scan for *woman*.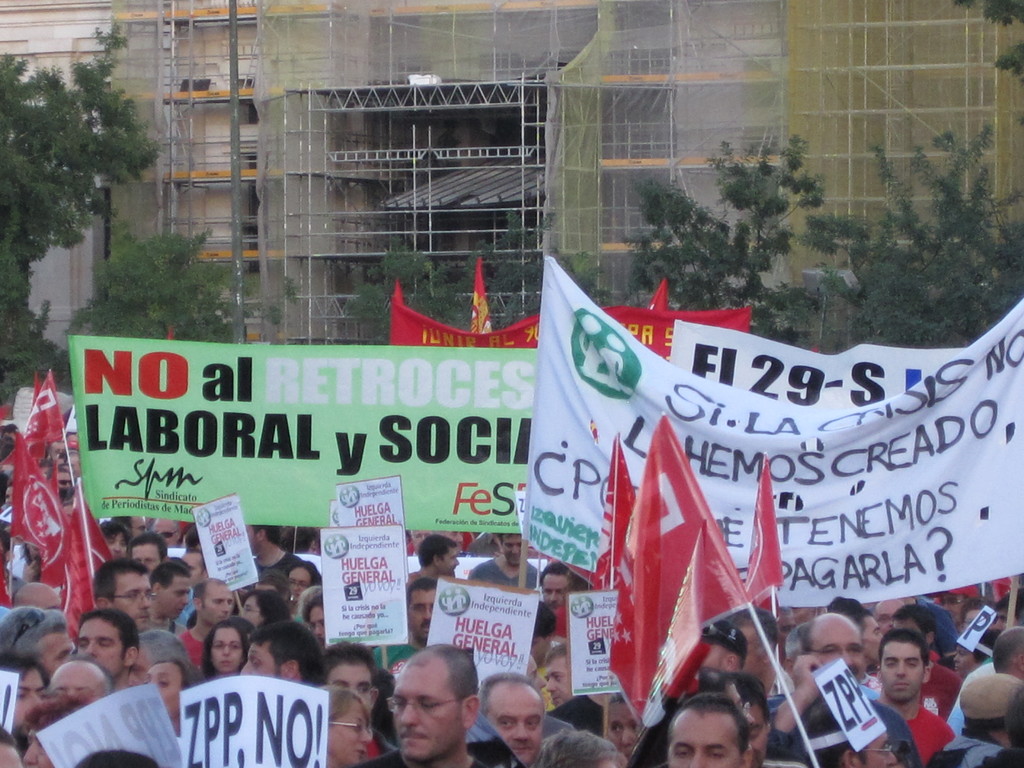
Scan result: (141, 657, 196, 746).
